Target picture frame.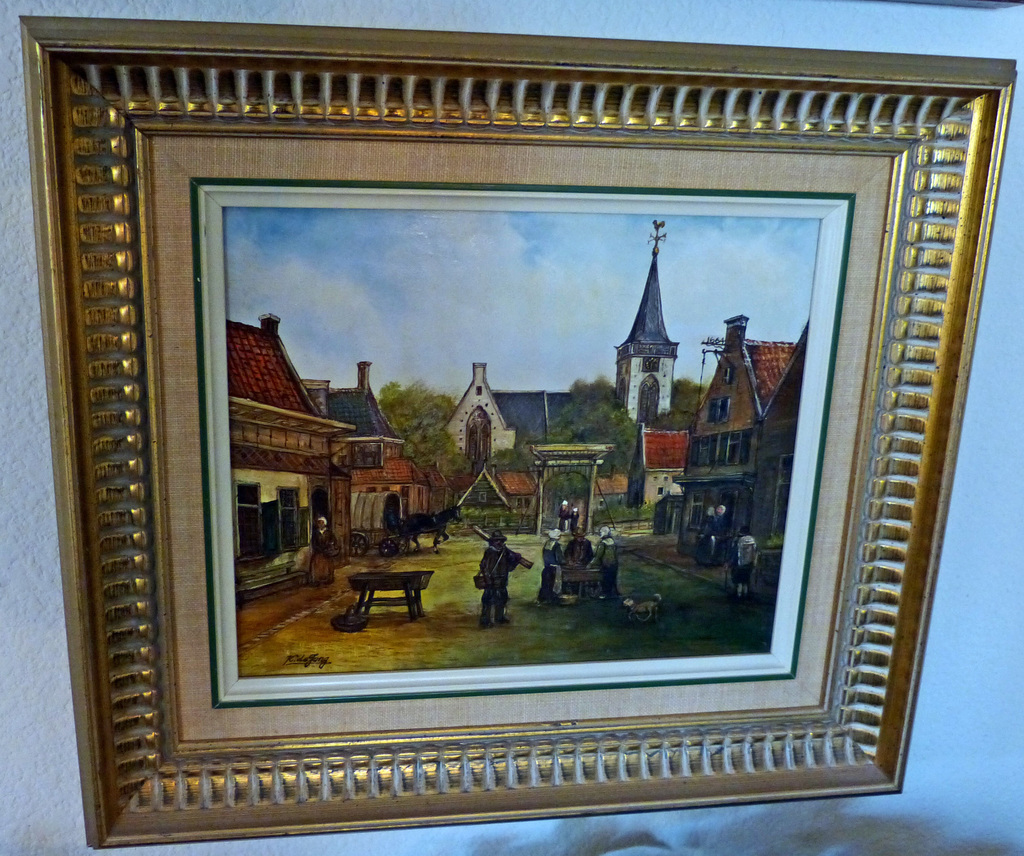
Target region: select_region(18, 16, 1015, 848).
